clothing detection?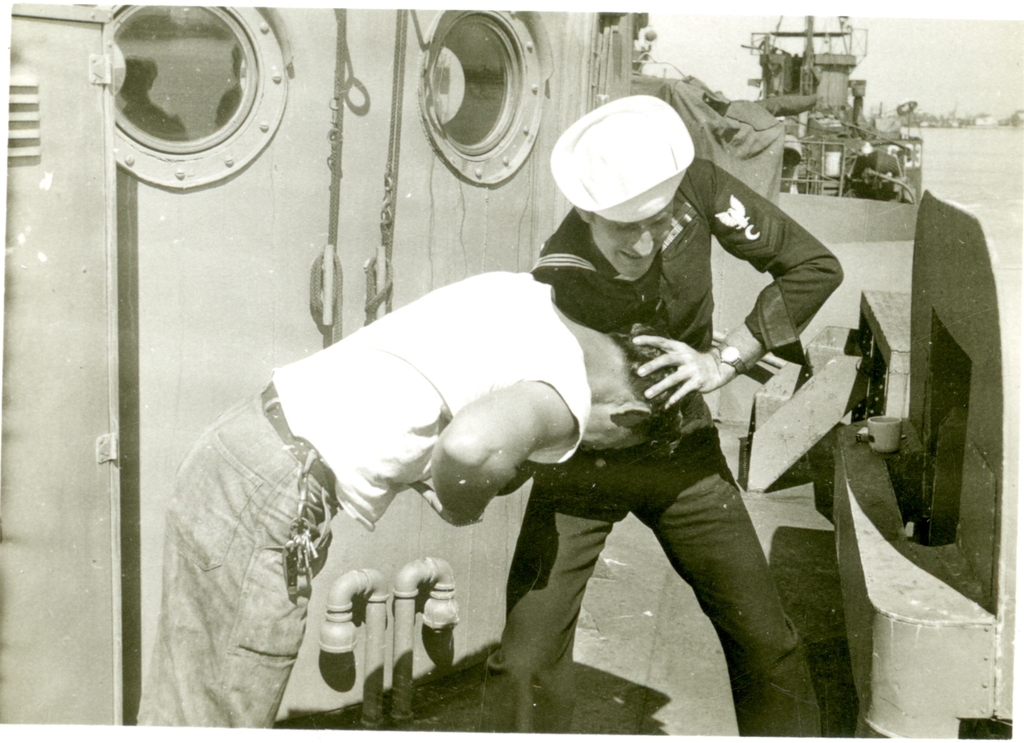
477,160,843,742
